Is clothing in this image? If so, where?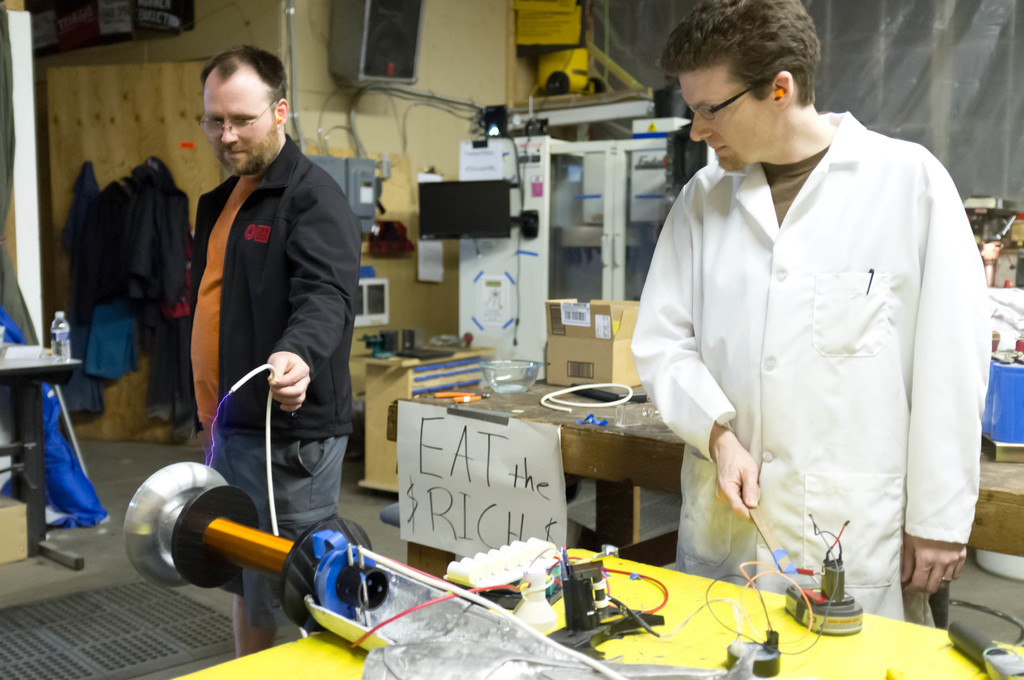
Yes, at (61, 164, 99, 320).
